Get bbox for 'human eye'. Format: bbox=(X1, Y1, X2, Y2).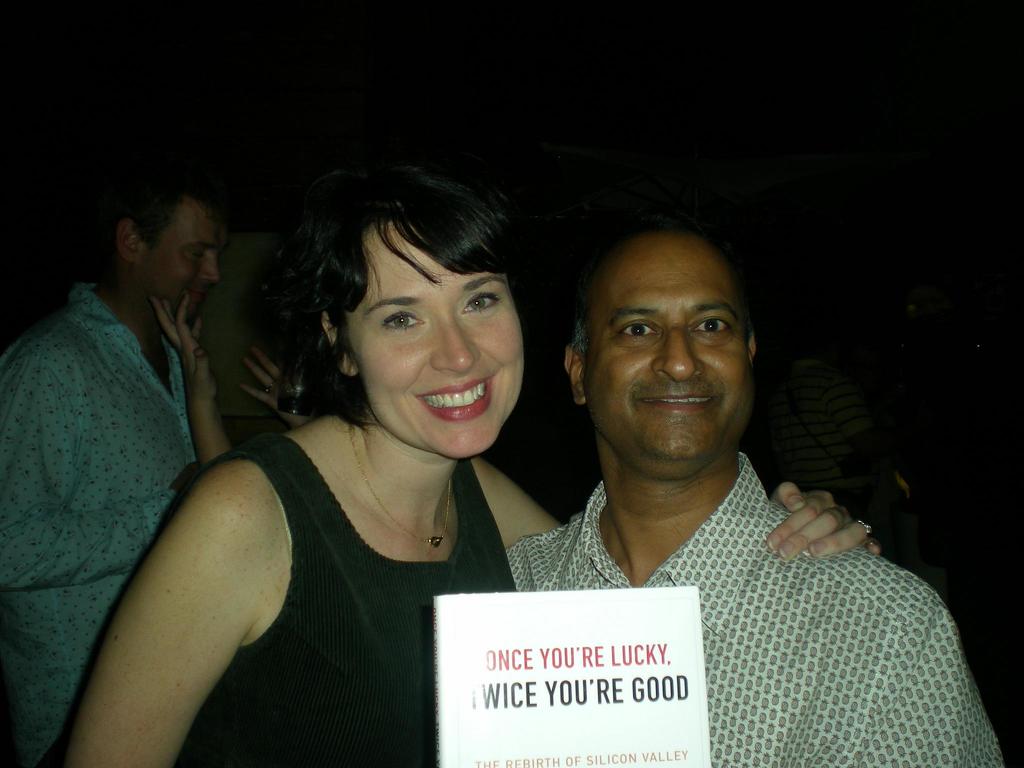
bbox=(686, 315, 732, 340).
